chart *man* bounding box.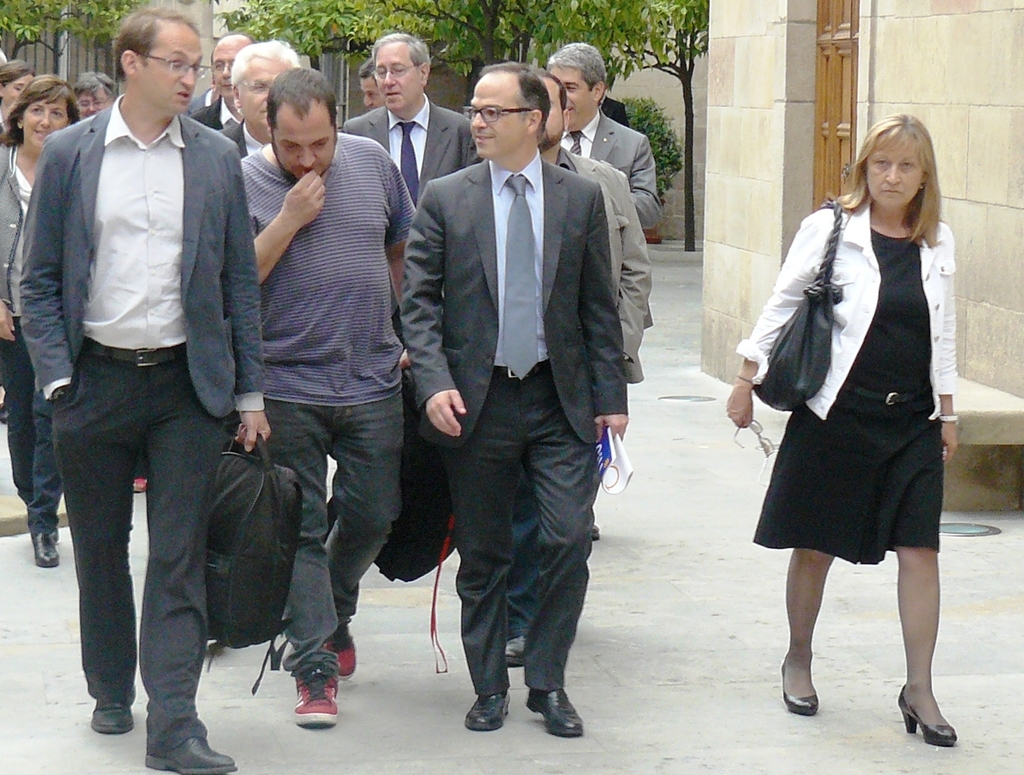
Charted: detection(181, 31, 265, 137).
